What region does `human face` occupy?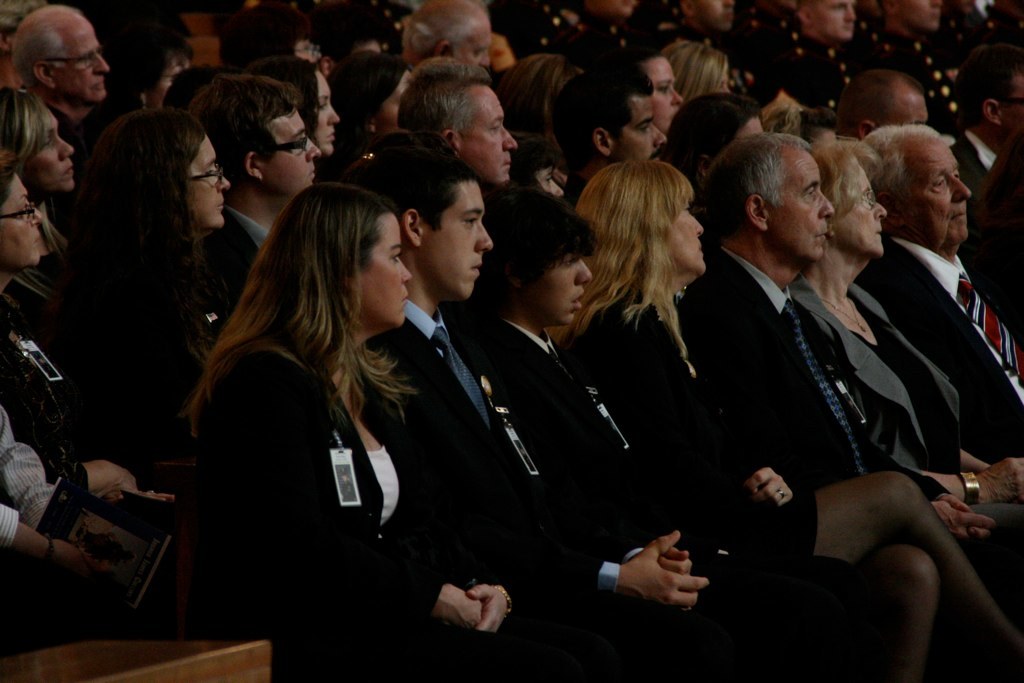
[616, 98, 662, 159].
